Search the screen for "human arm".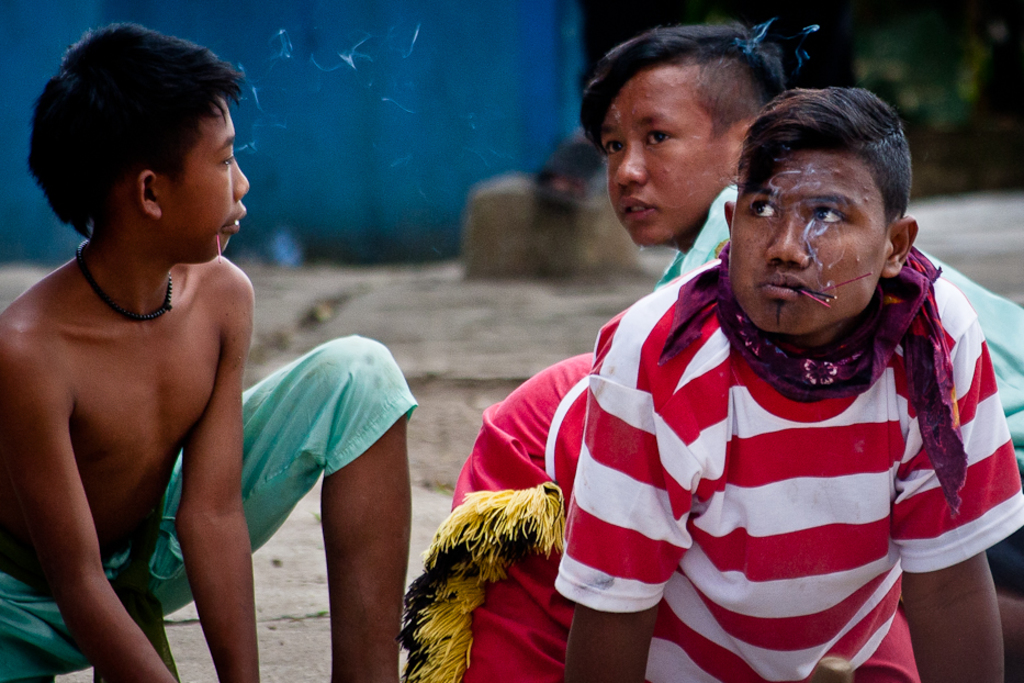
Found at pyautogui.locateOnScreen(215, 256, 262, 682).
